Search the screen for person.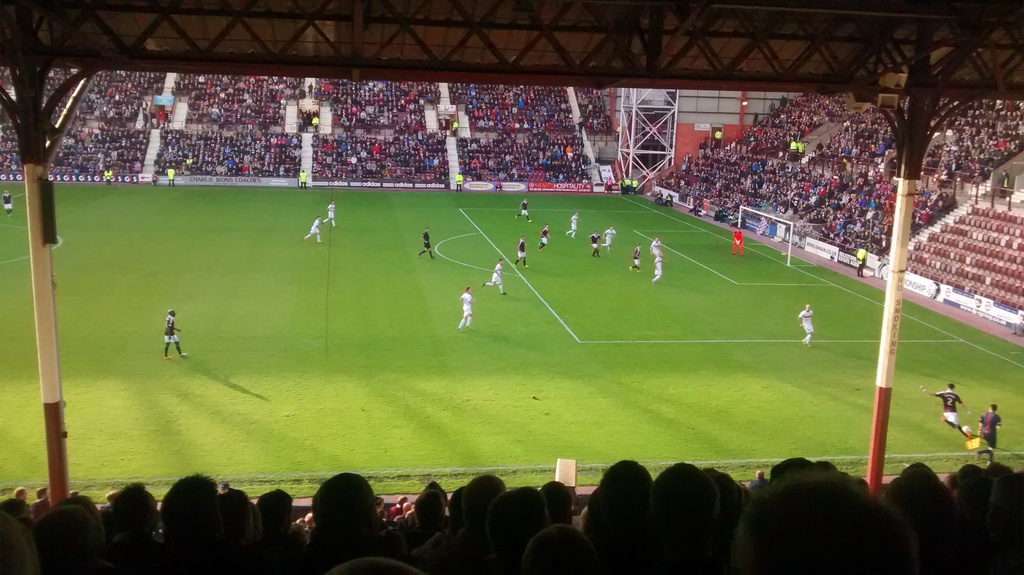
Found at [419, 226, 437, 260].
